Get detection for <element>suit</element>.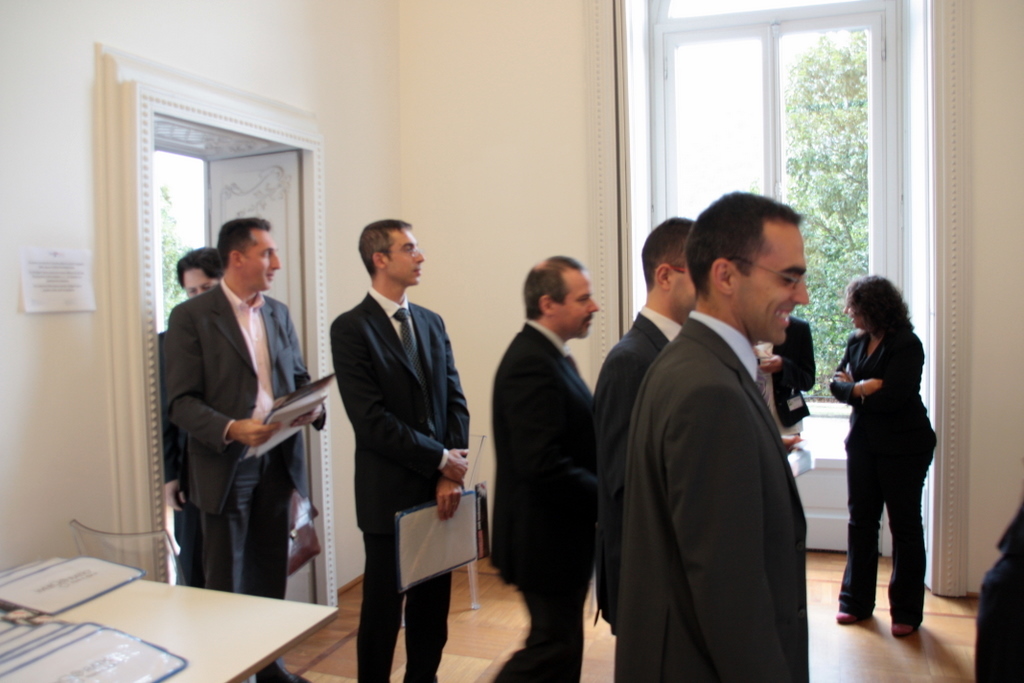
Detection: {"left": 771, "top": 312, "right": 816, "bottom": 424}.
